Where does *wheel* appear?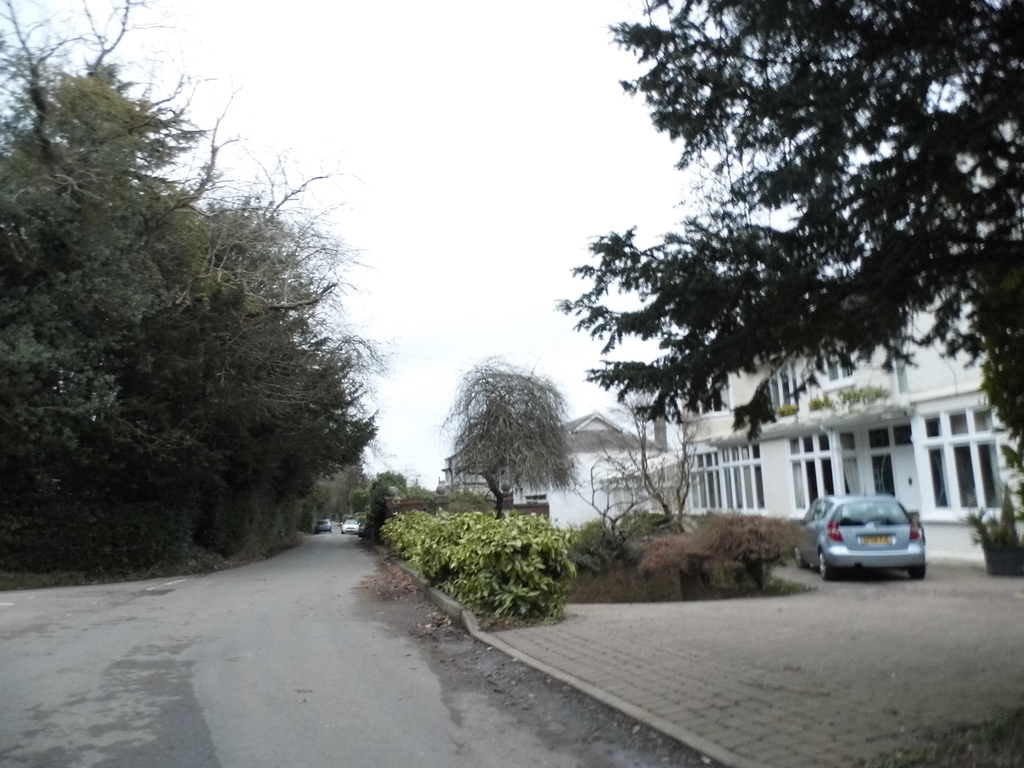
Appears at x1=792, y1=547, x2=805, y2=573.
